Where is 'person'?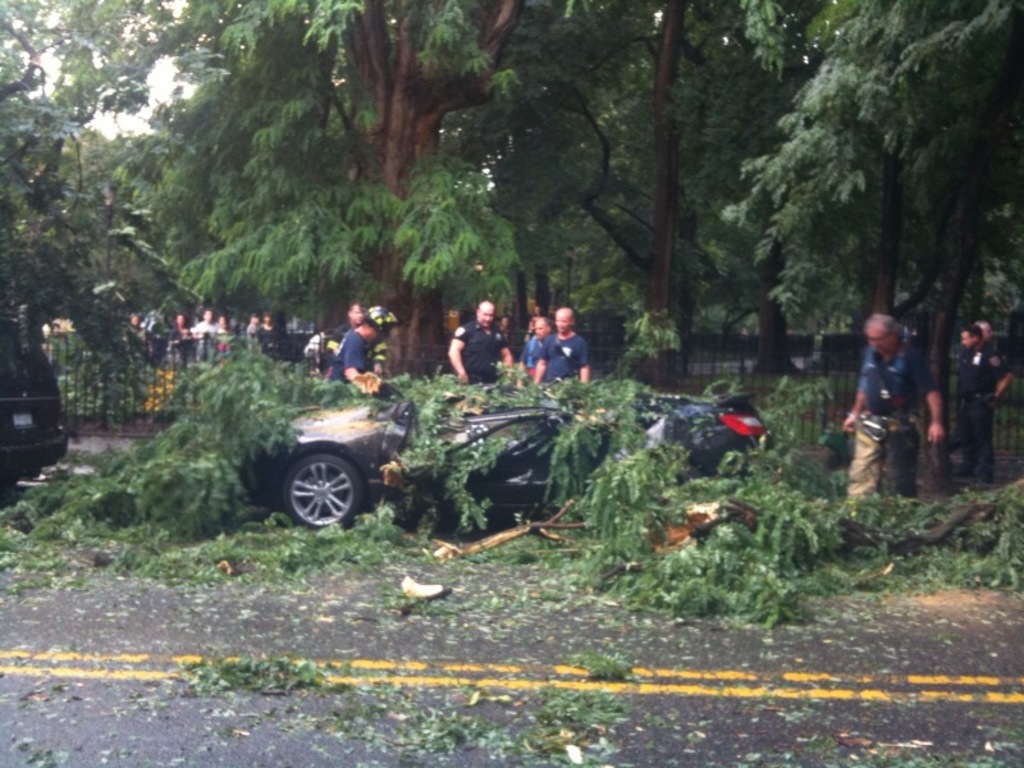
[531, 300, 590, 384].
